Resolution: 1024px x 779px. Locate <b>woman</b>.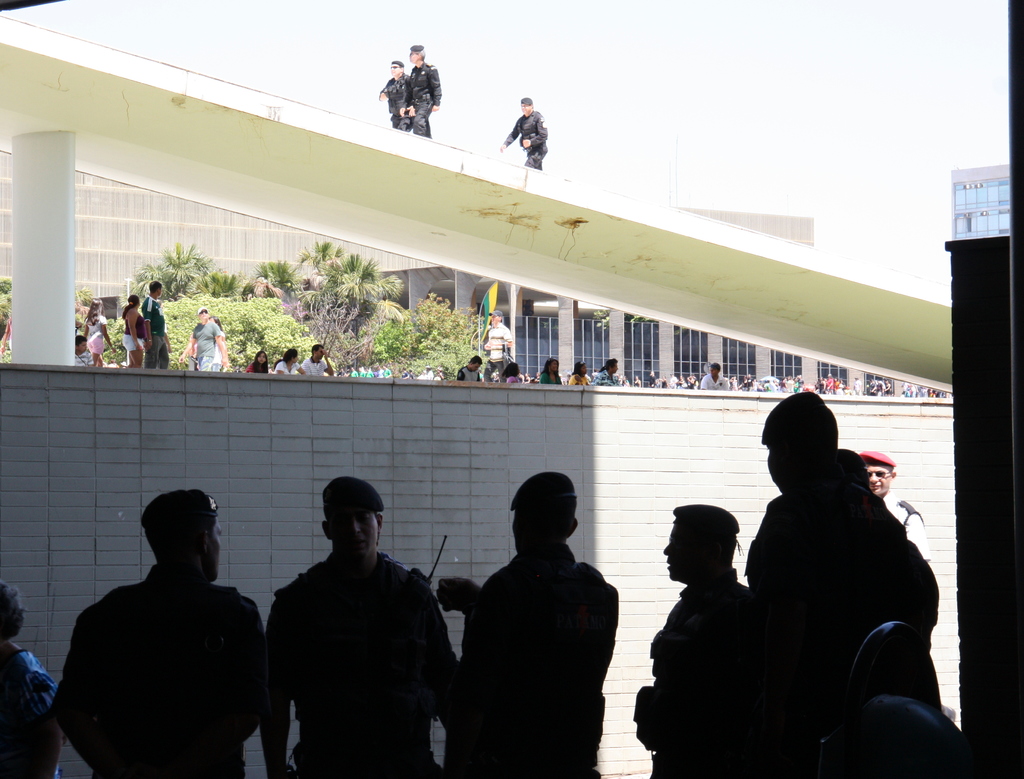
bbox=[501, 360, 527, 384].
